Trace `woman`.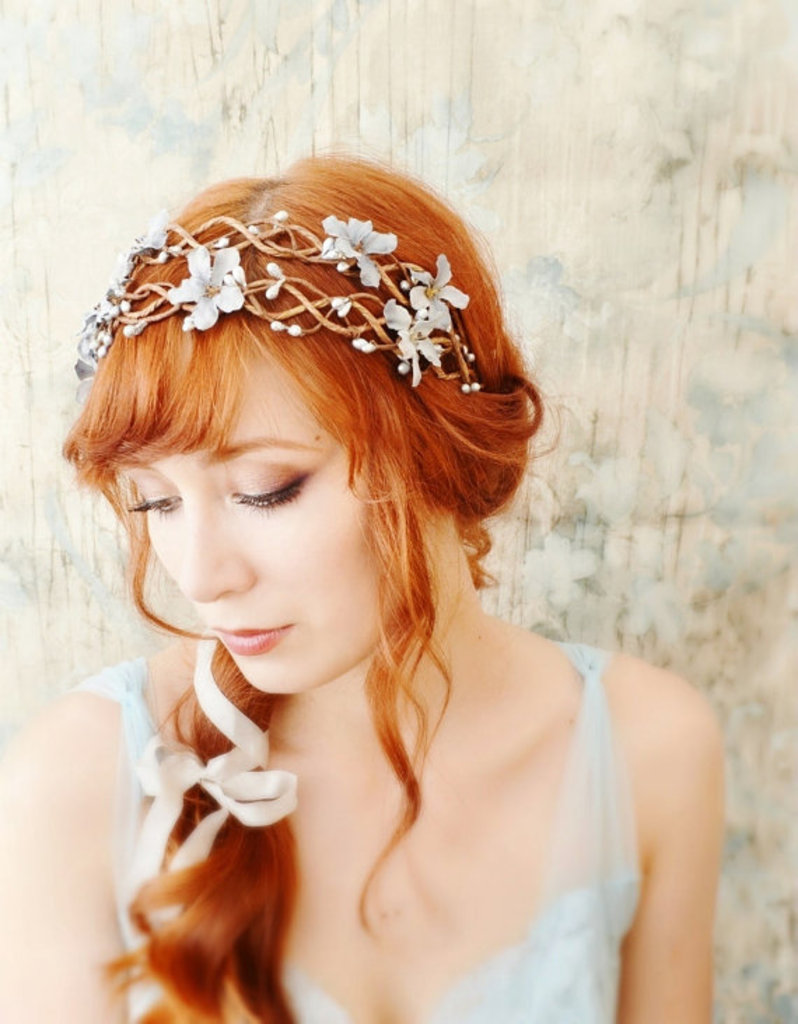
Traced to 0,91,797,985.
